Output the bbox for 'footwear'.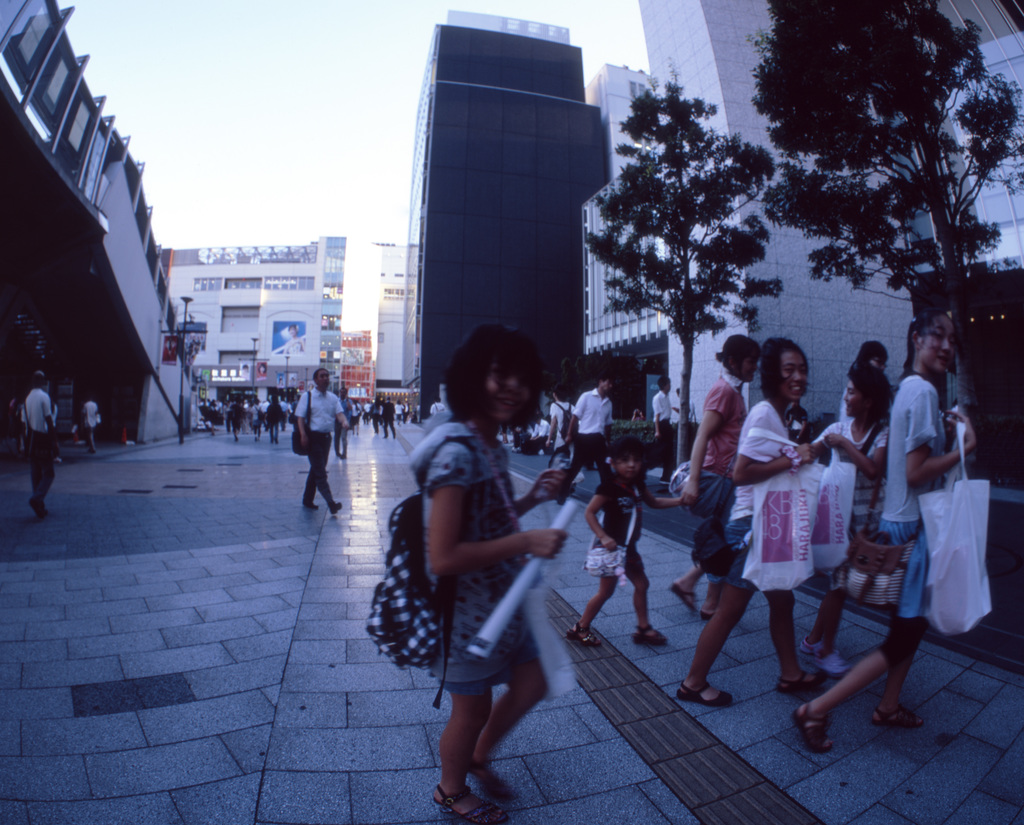
select_region(794, 702, 835, 753).
